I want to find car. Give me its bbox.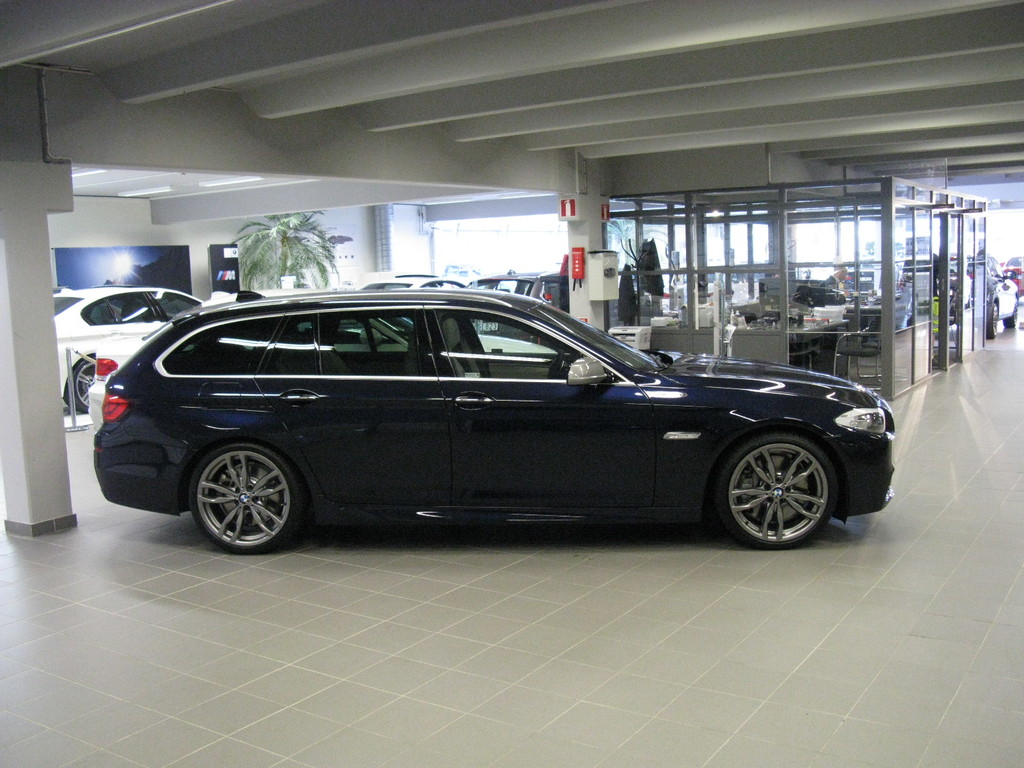
{"left": 1006, "top": 265, "right": 1023, "bottom": 285}.
